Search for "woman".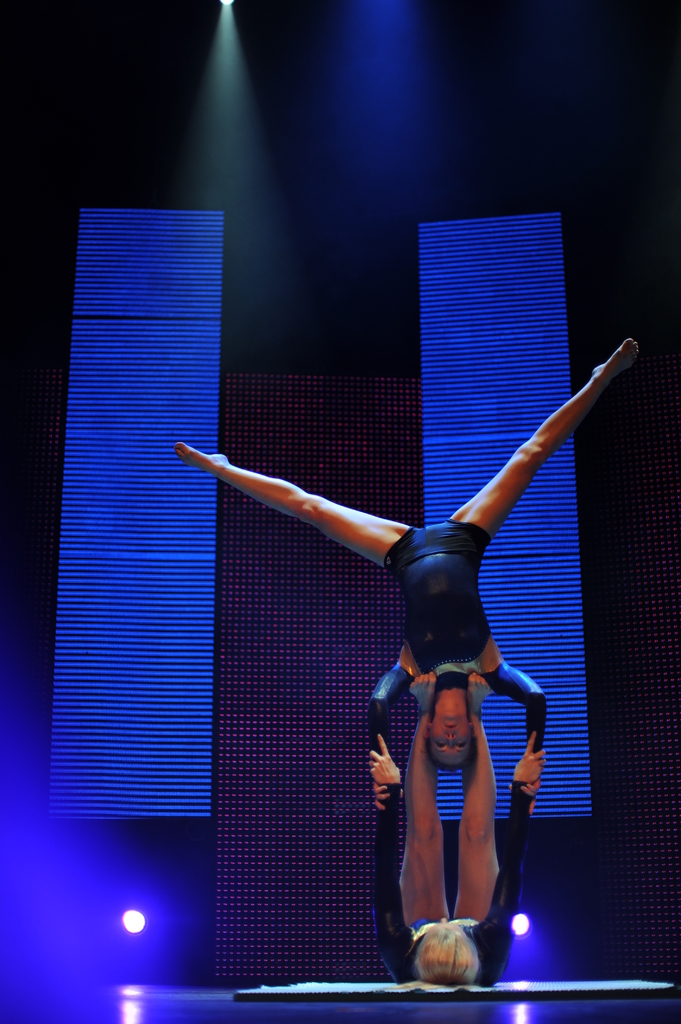
Found at 176, 344, 636, 812.
